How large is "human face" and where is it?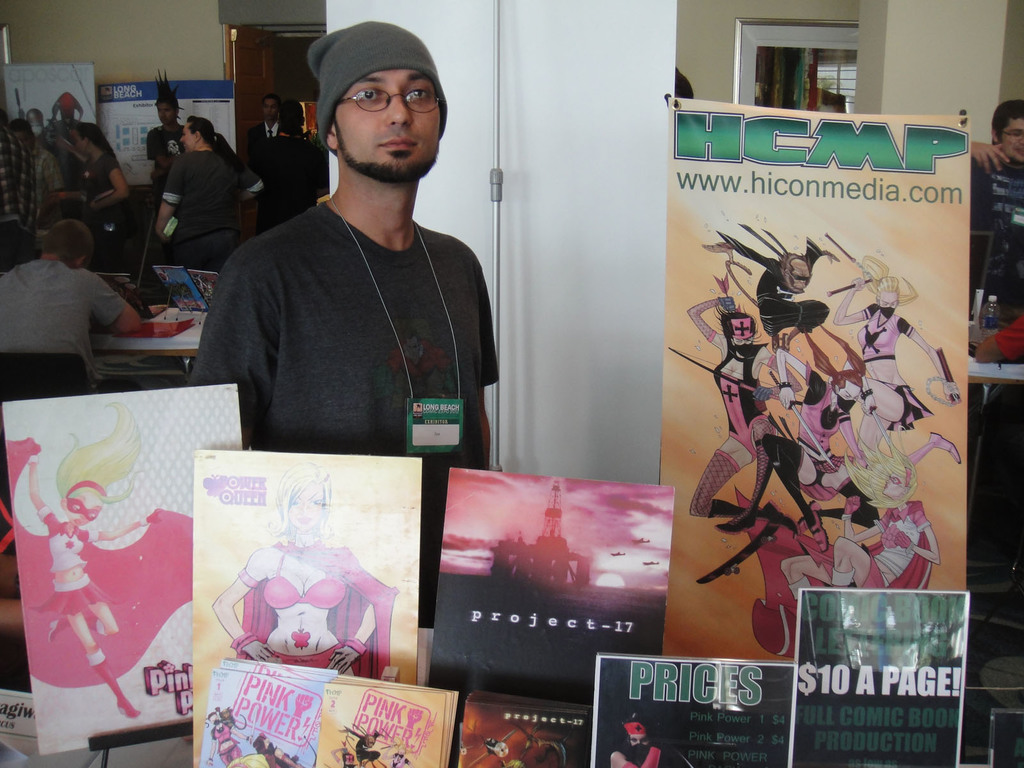
Bounding box: bbox=(880, 286, 897, 314).
